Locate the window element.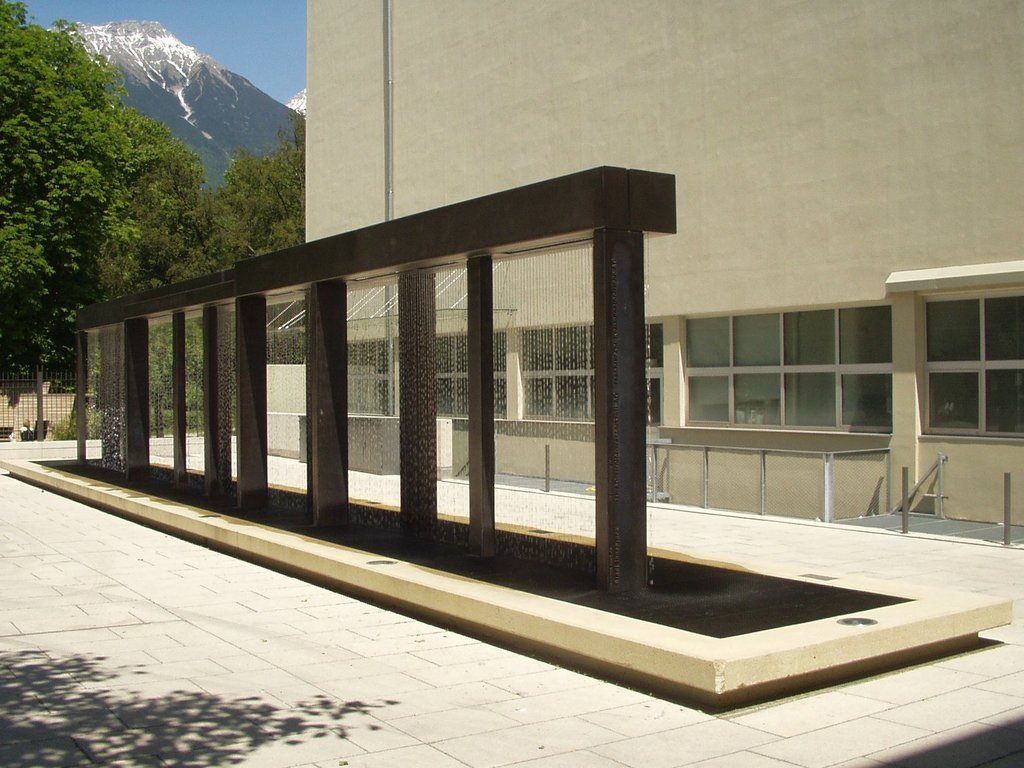
Element bbox: rect(378, 328, 508, 420).
